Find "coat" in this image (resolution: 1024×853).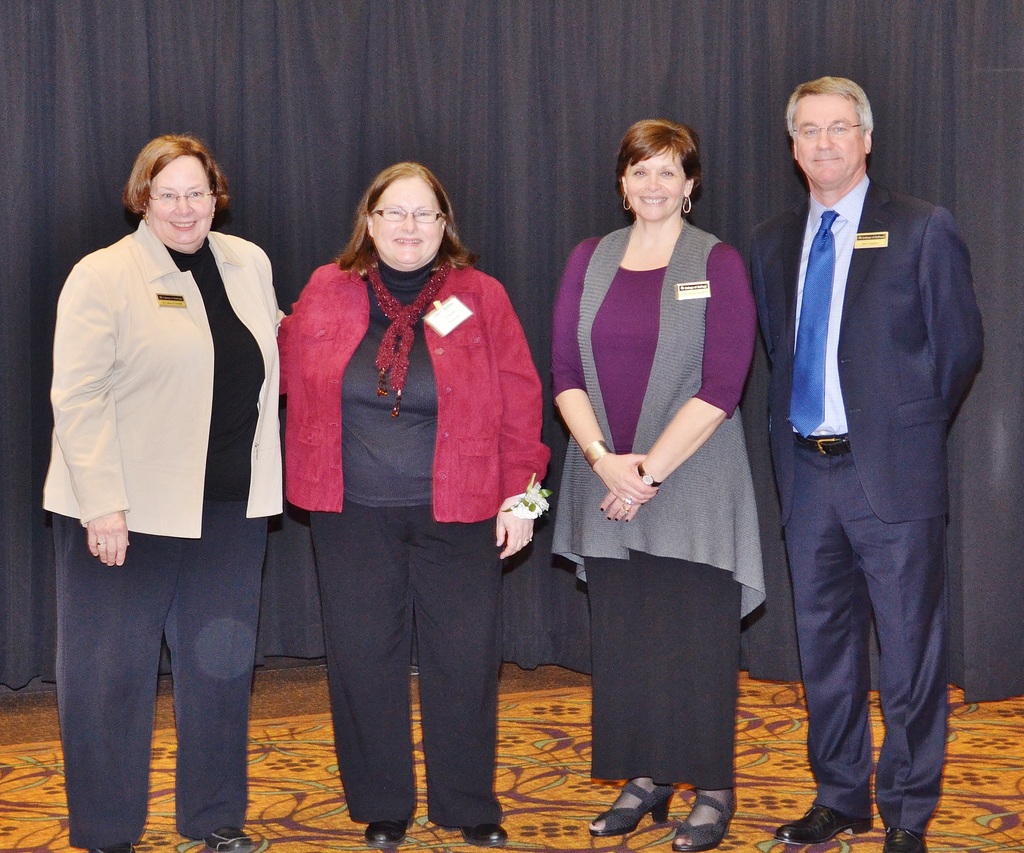
<region>765, 177, 988, 524</region>.
